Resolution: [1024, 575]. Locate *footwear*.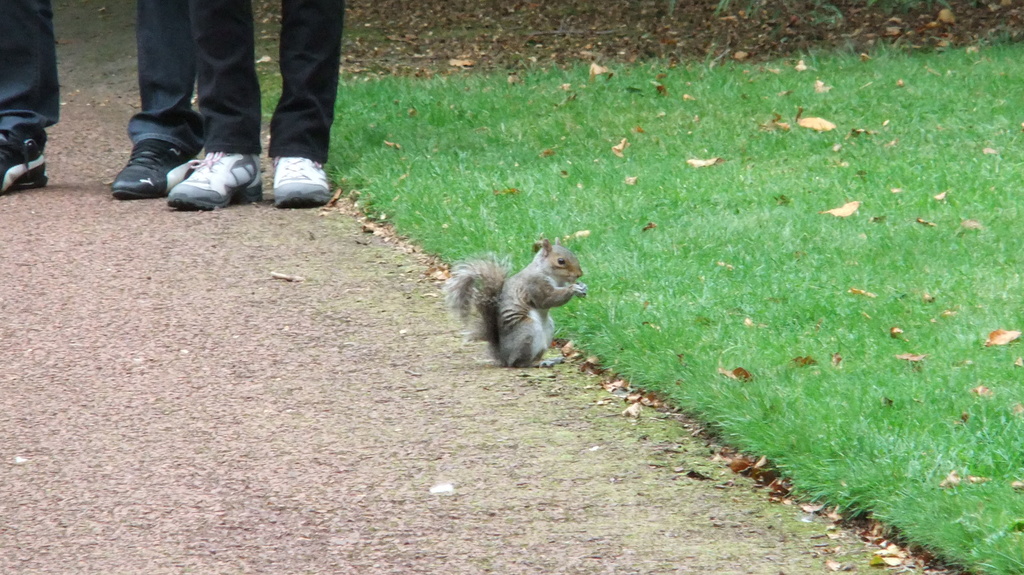
[113, 145, 190, 198].
